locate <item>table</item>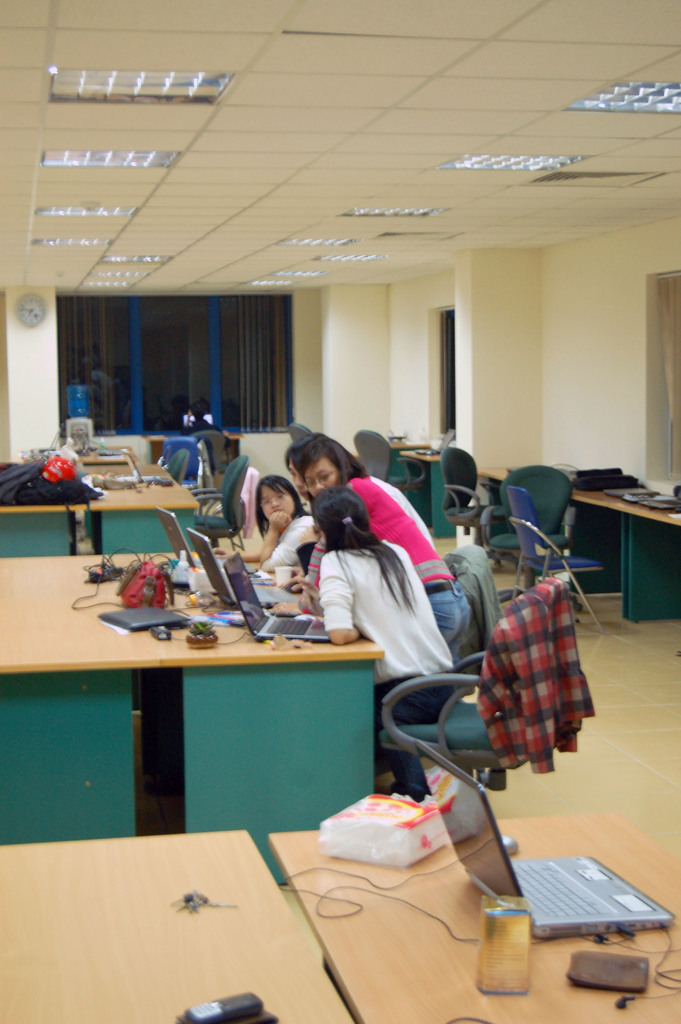
{"left": 0, "top": 459, "right": 196, "bottom": 557}
